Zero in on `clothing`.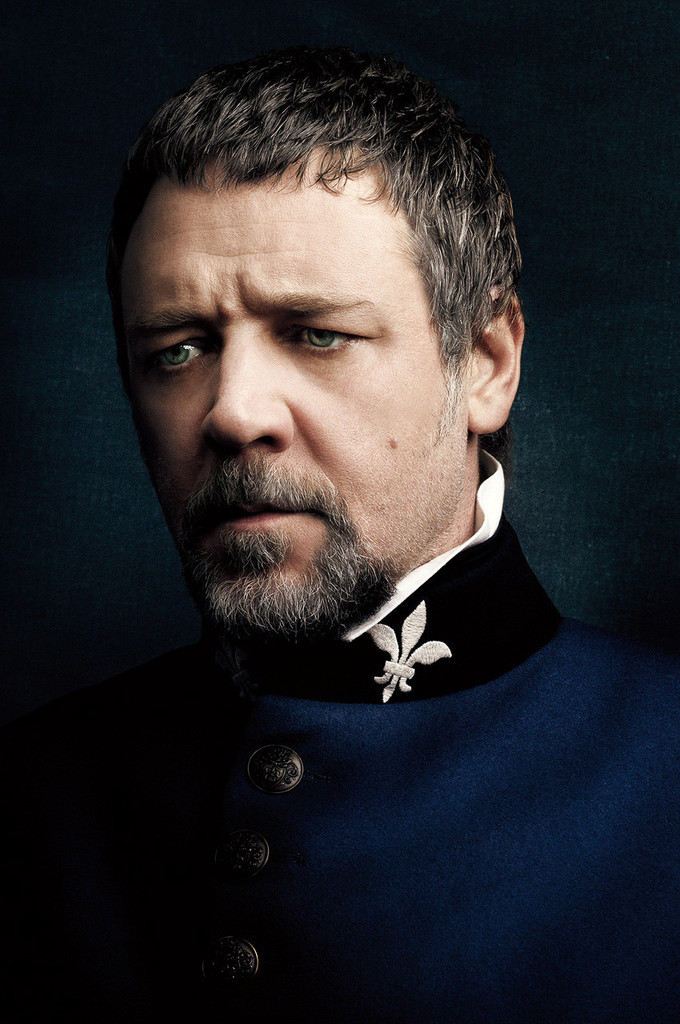
Zeroed in: rect(23, 303, 609, 969).
